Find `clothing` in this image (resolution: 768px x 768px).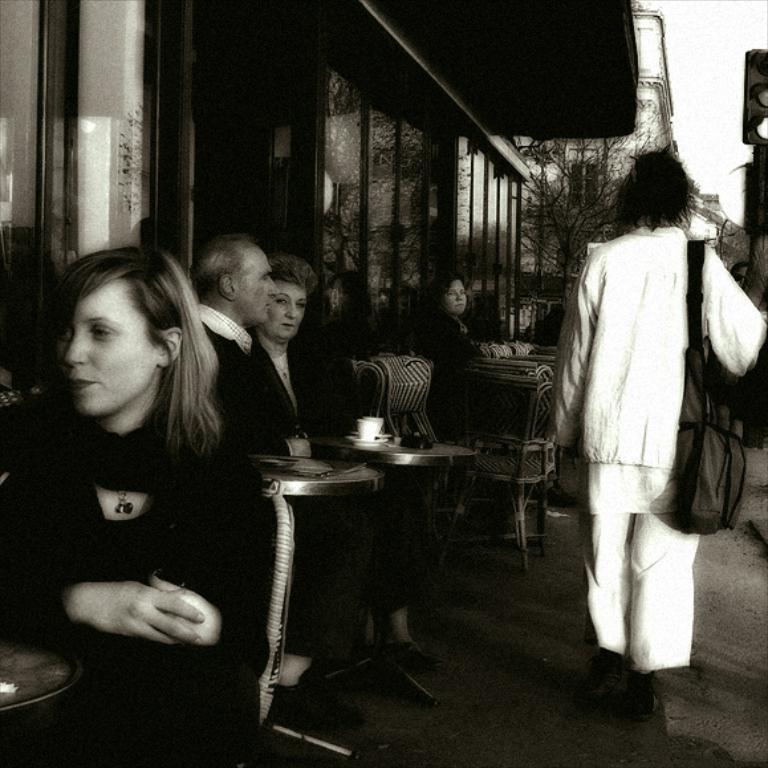
x1=0, y1=407, x2=272, y2=767.
